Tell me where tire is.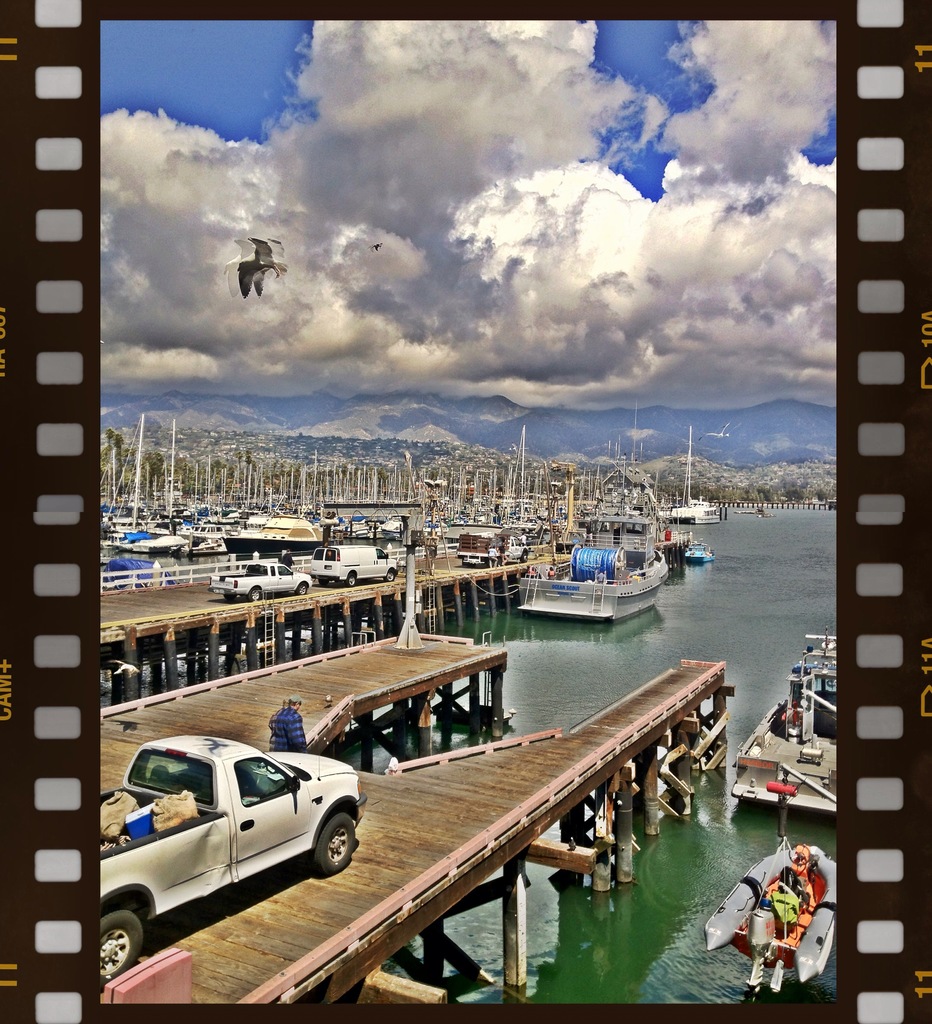
tire is at BBox(99, 909, 149, 984).
